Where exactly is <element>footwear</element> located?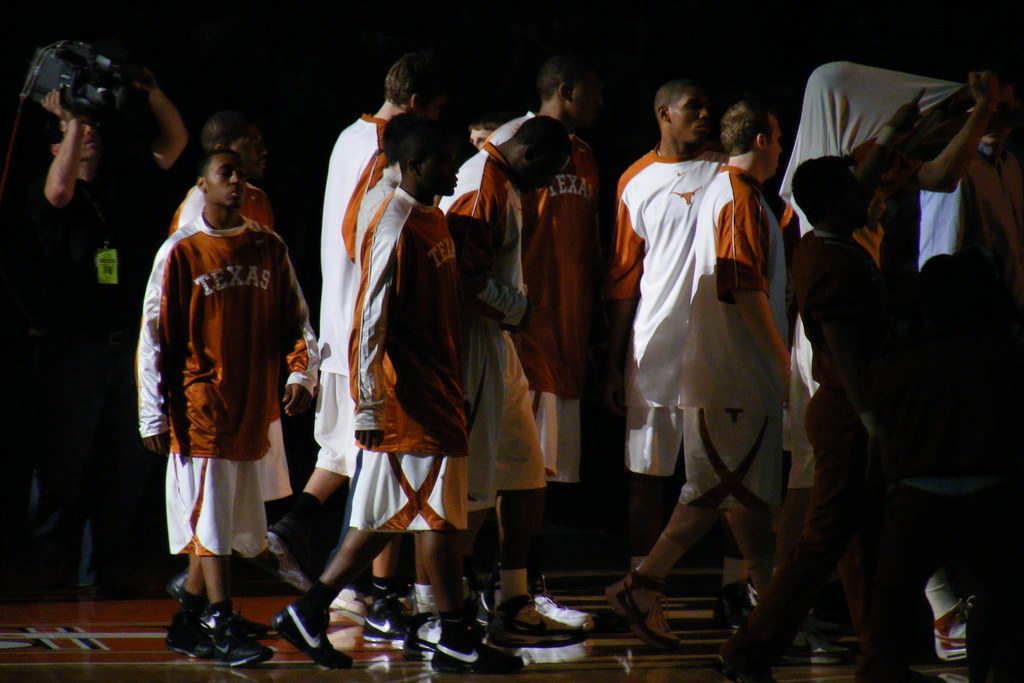
Its bounding box is <bbox>719, 654, 786, 682</bbox>.
